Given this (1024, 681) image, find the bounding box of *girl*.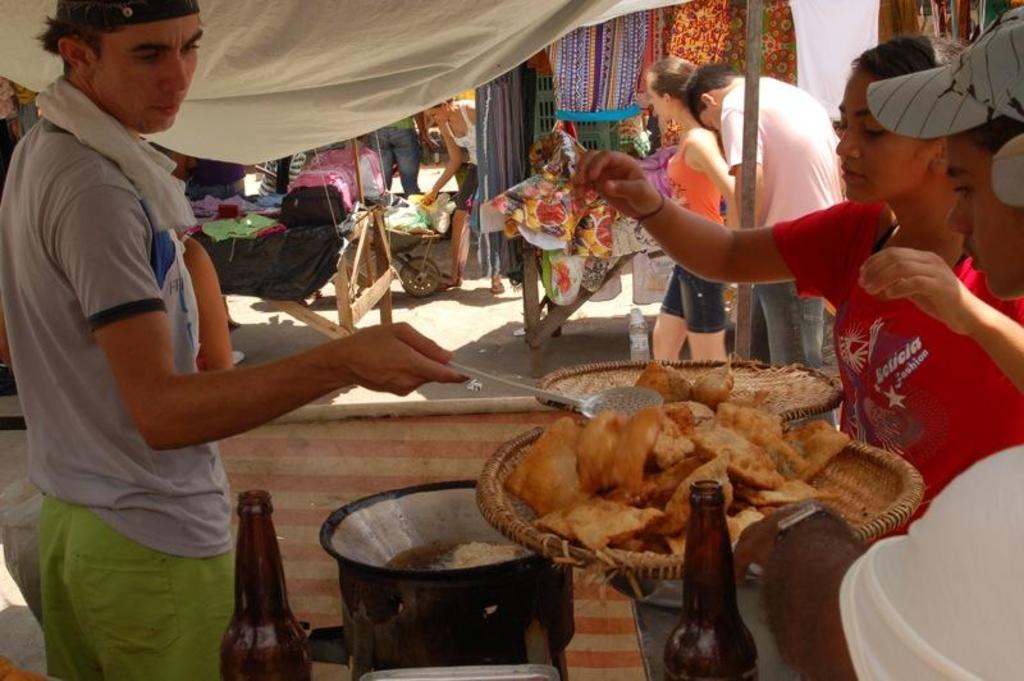
[570, 32, 1023, 541].
